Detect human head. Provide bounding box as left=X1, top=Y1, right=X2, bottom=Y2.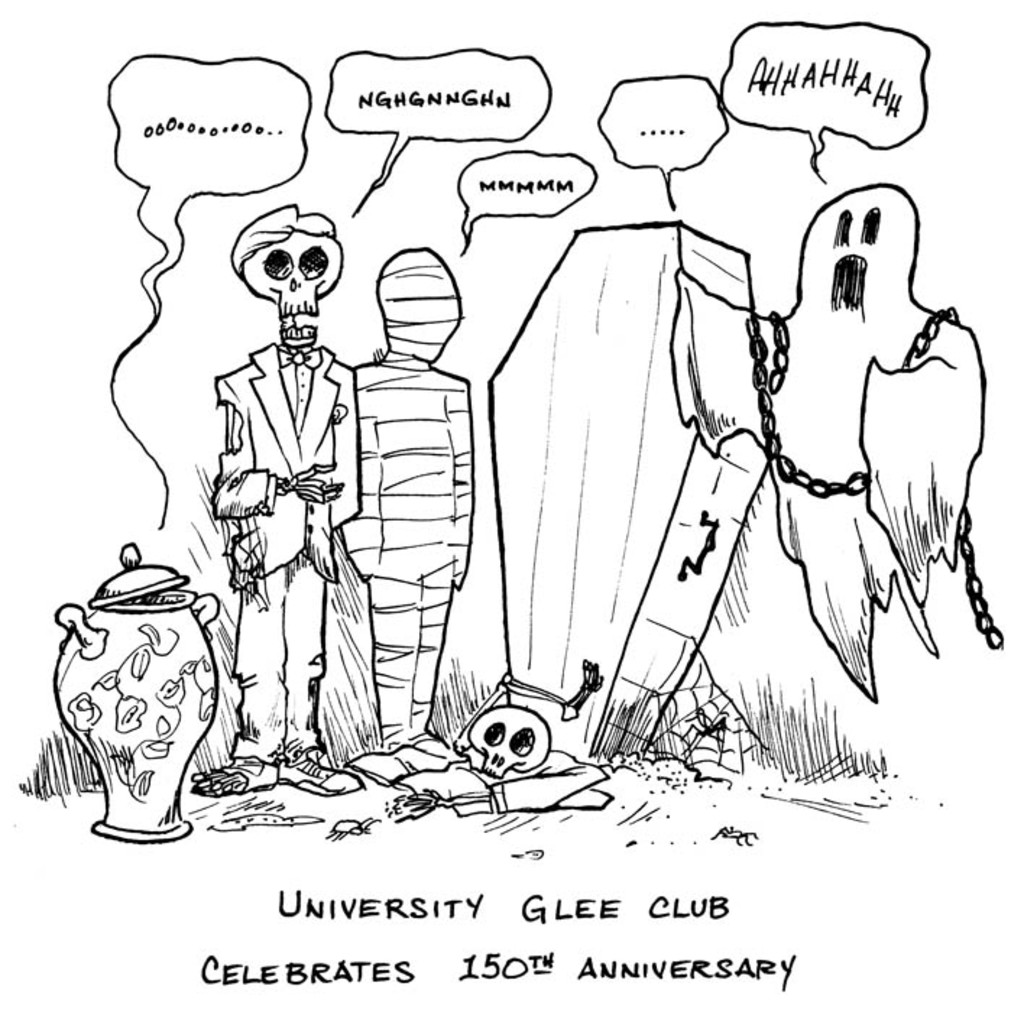
left=360, top=246, right=451, bottom=356.
